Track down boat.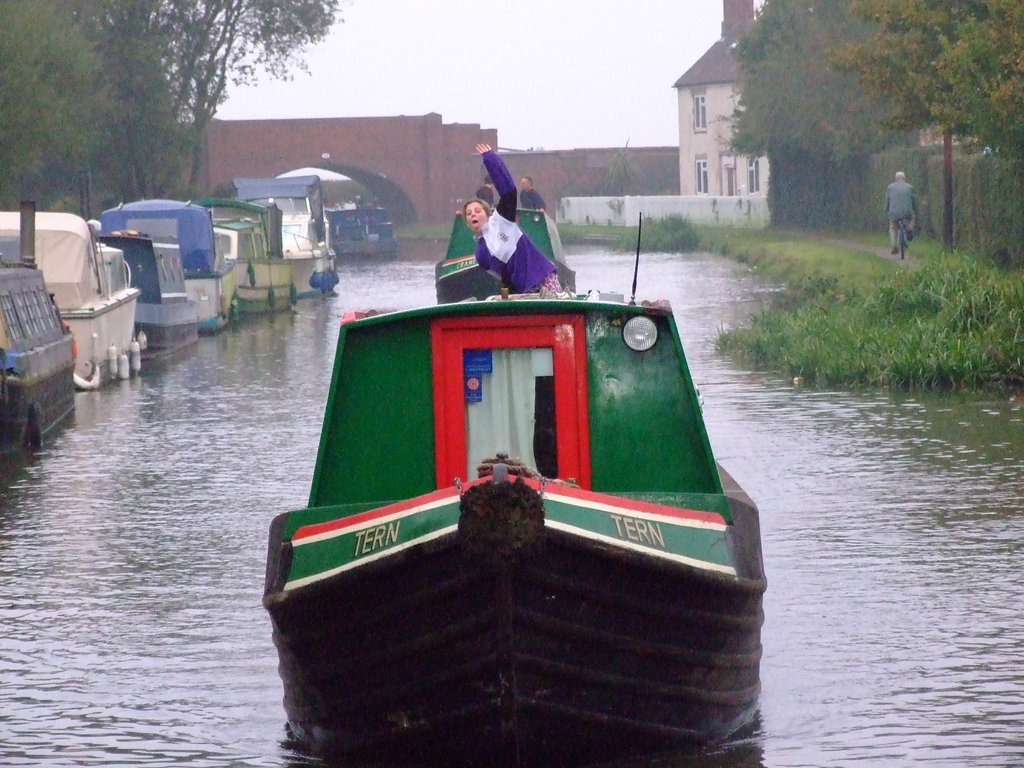
Tracked to [left=0, top=203, right=73, bottom=451].
